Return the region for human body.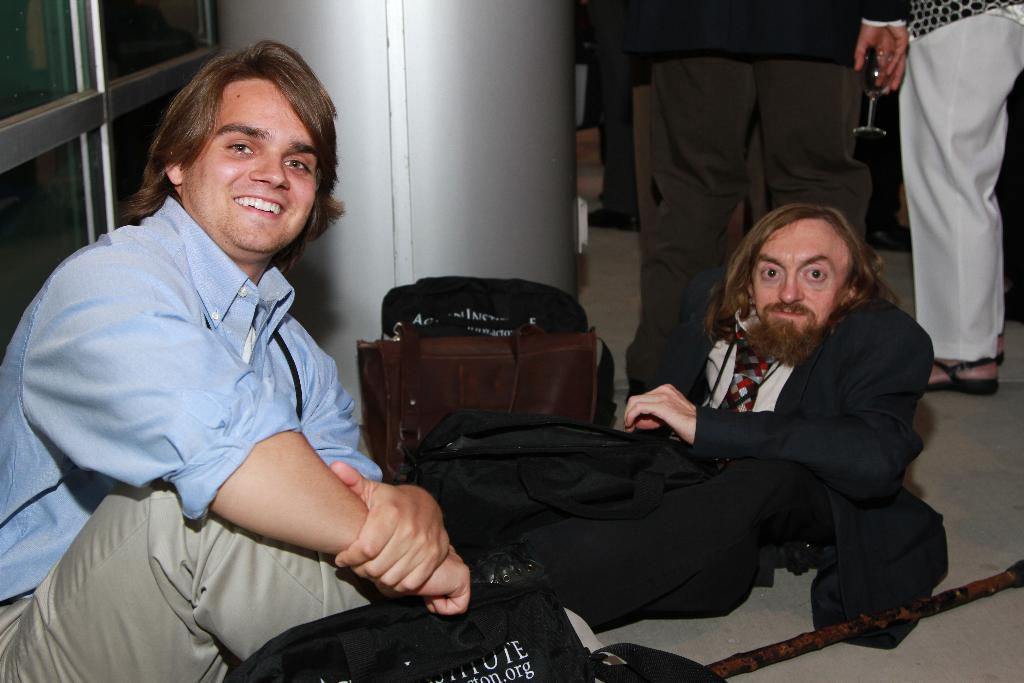
<region>468, 210, 954, 655</region>.
